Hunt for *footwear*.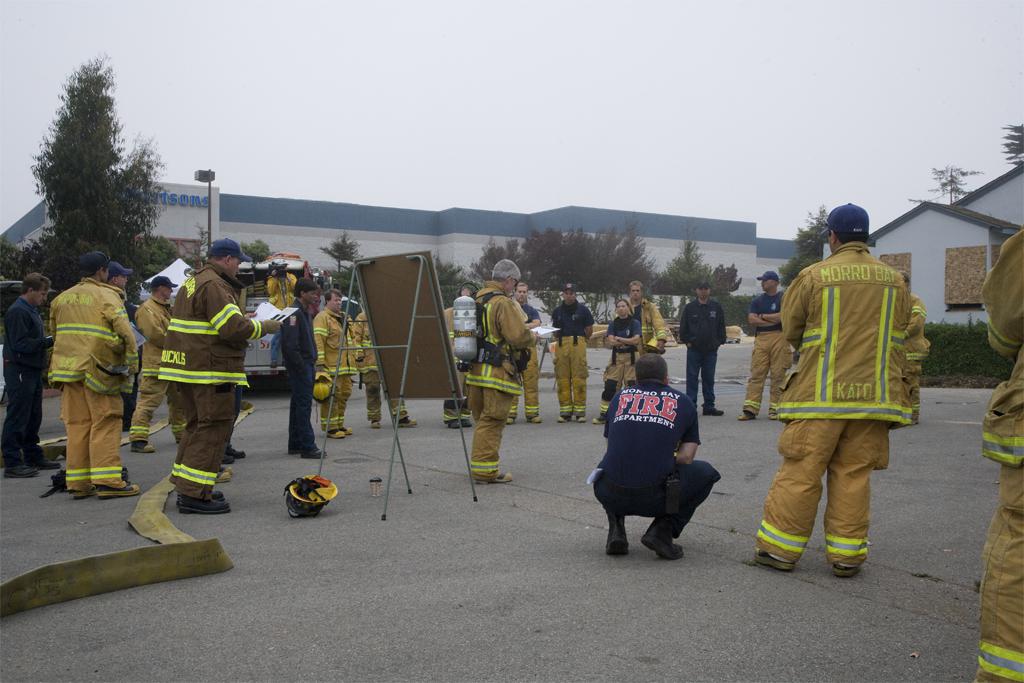
Hunted down at <bbox>35, 454, 63, 465</bbox>.
